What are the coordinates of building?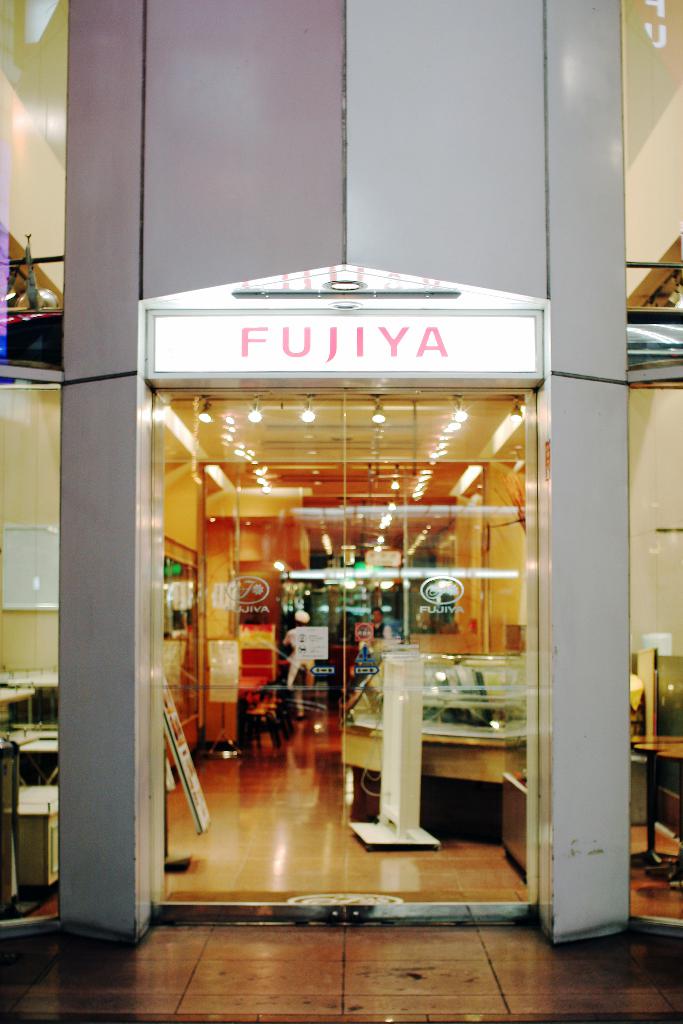
x1=0, y1=0, x2=682, y2=945.
